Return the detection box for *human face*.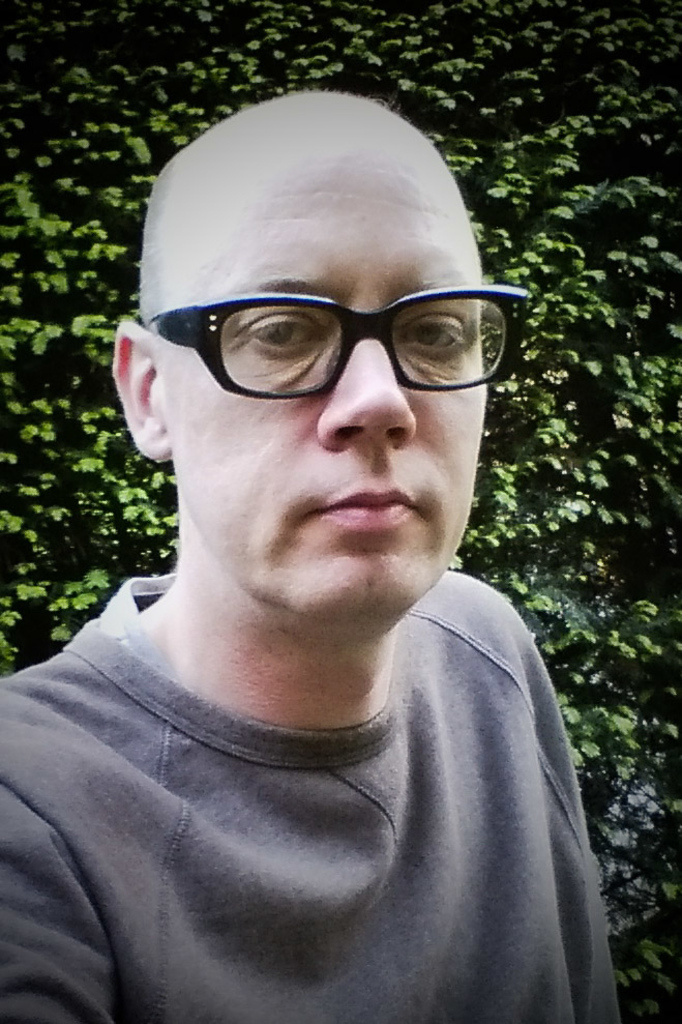
box(168, 174, 480, 625).
